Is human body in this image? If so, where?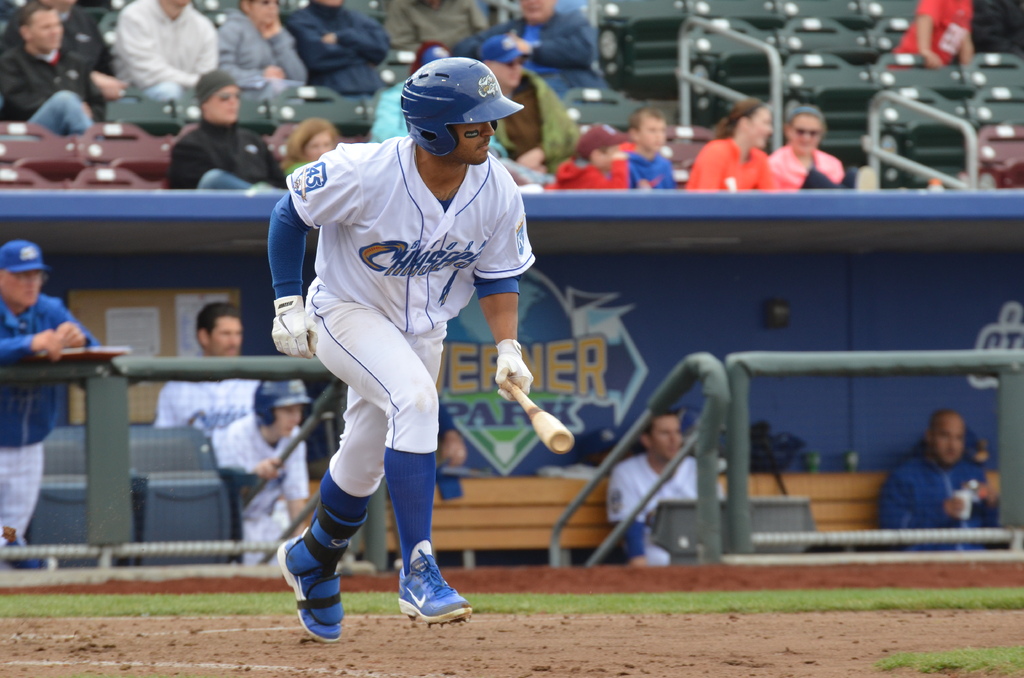
Yes, at x1=211 y1=407 x2=316 y2=563.
